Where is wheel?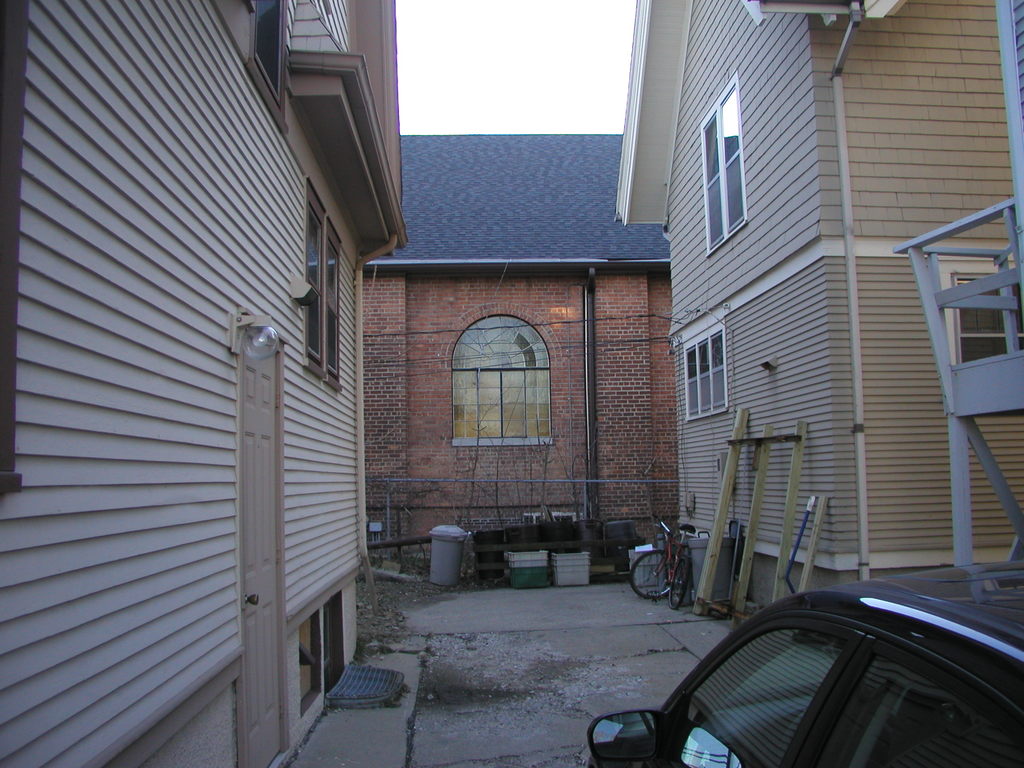
region(638, 547, 704, 627).
